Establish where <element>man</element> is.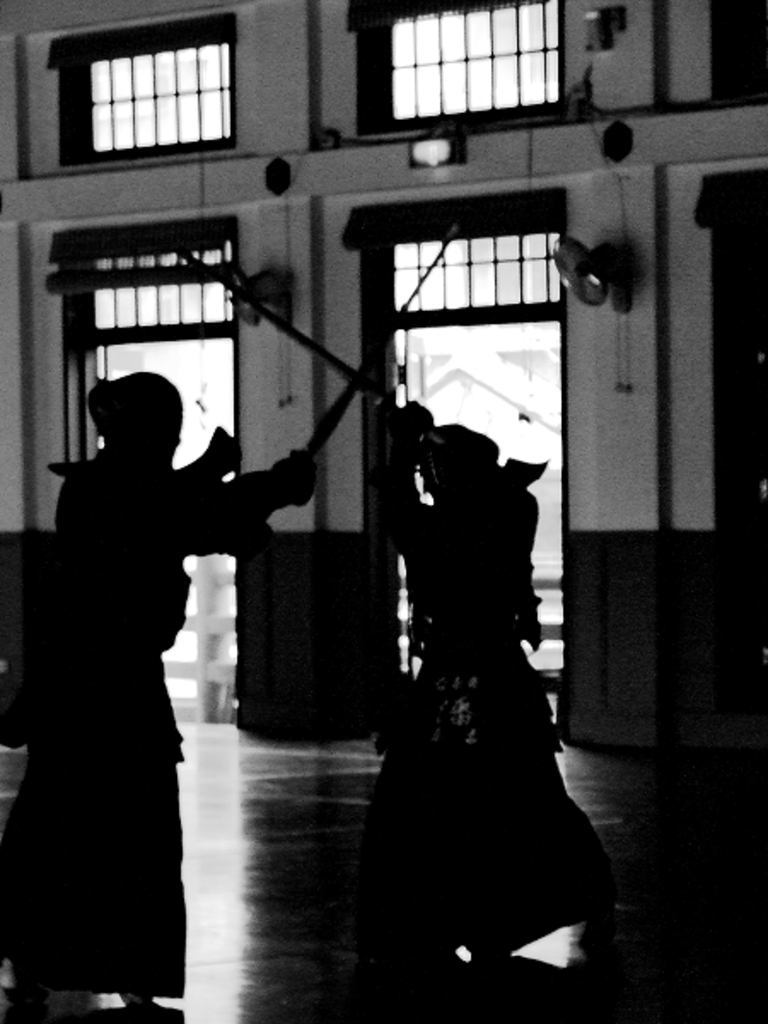
Established at detection(0, 369, 319, 1021).
